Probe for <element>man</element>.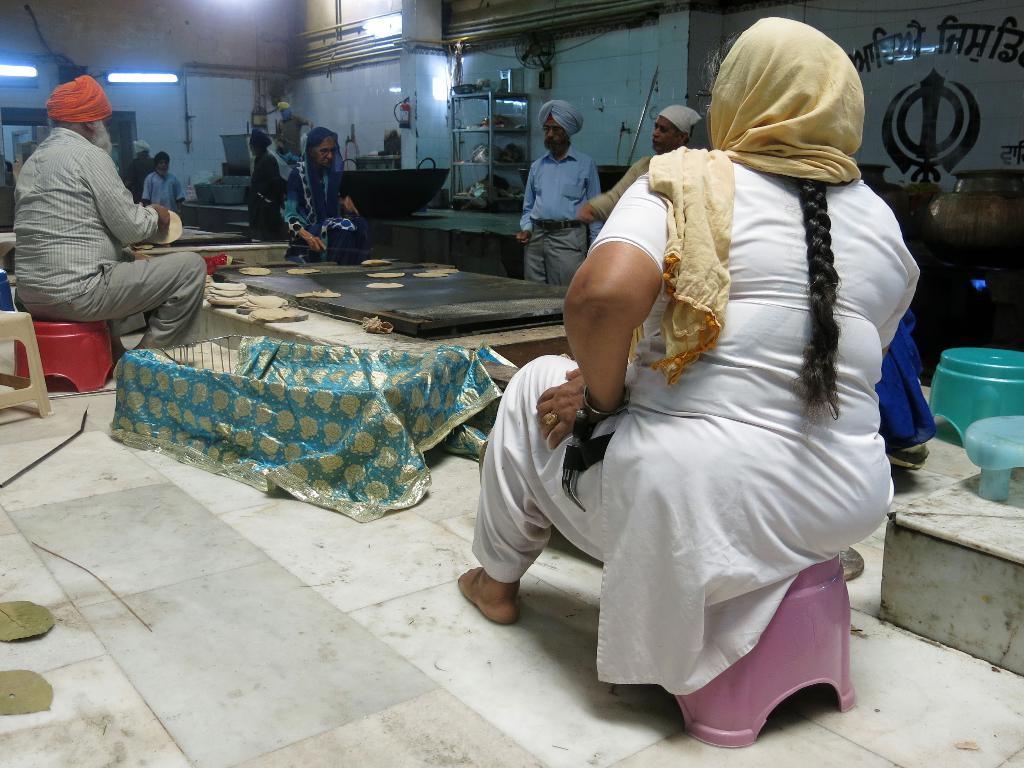
Probe result: Rect(572, 98, 703, 216).
